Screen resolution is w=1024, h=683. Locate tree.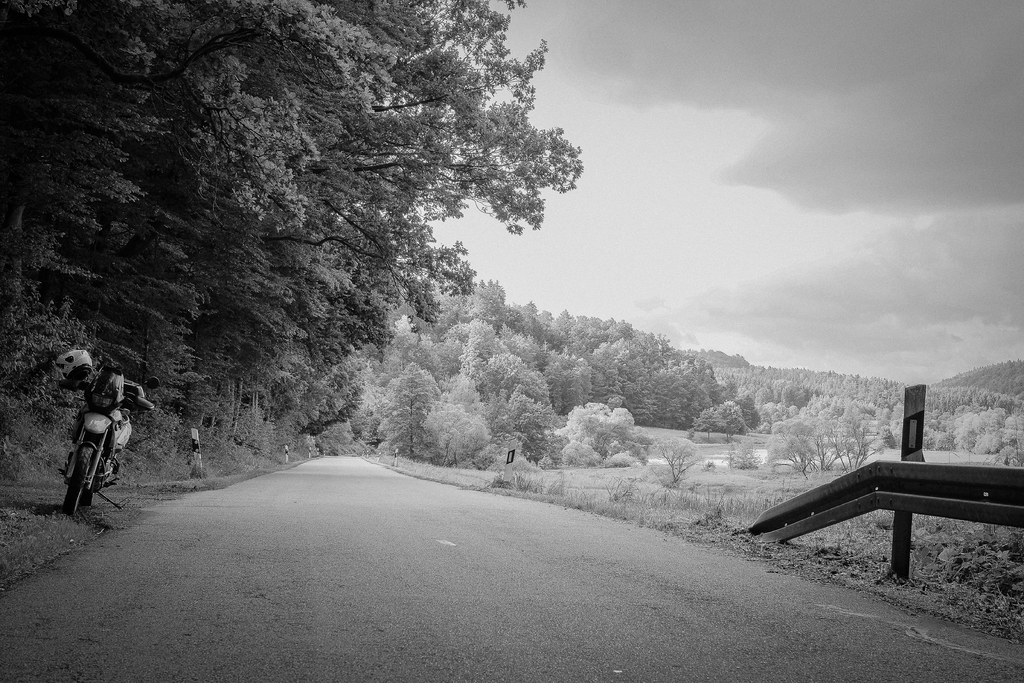
(489,349,525,399).
